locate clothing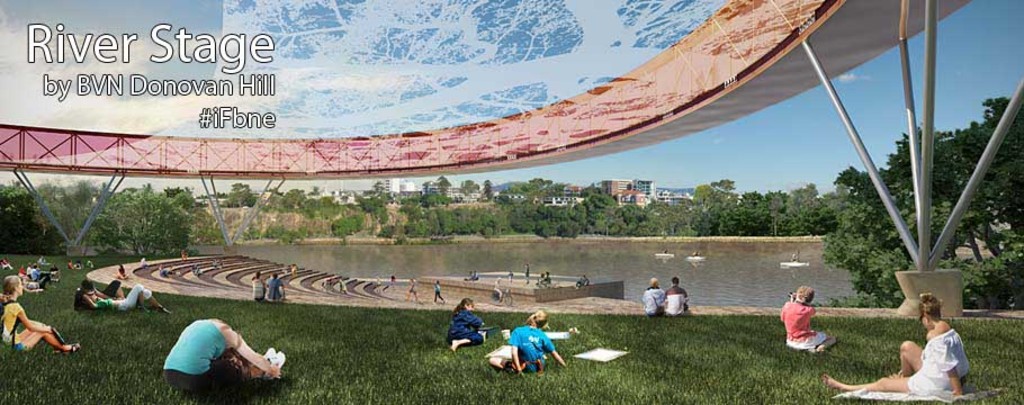
BBox(90, 282, 145, 308)
